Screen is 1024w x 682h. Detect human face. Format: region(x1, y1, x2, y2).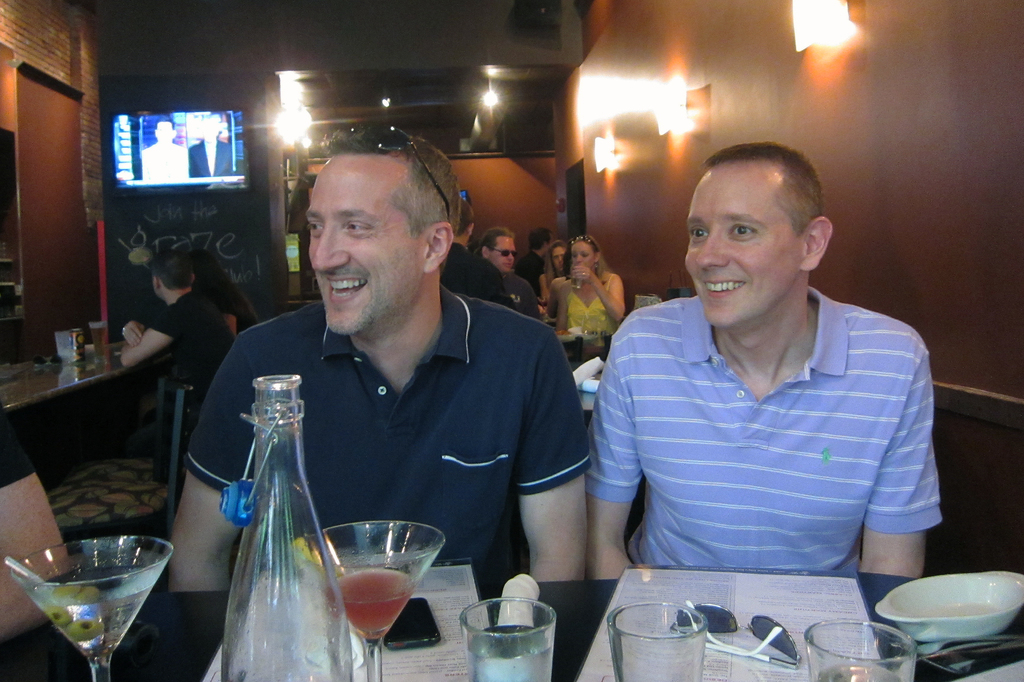
region(569, 232, 595, 273).
